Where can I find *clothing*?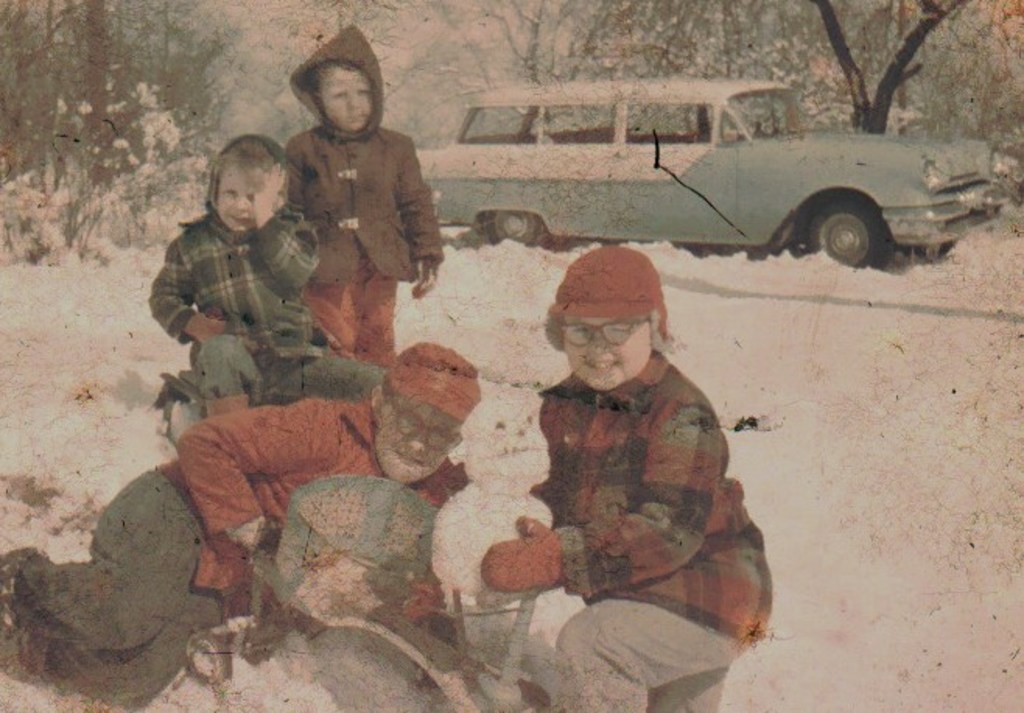
You can find it at select_region(139, 202, 384, 430).
